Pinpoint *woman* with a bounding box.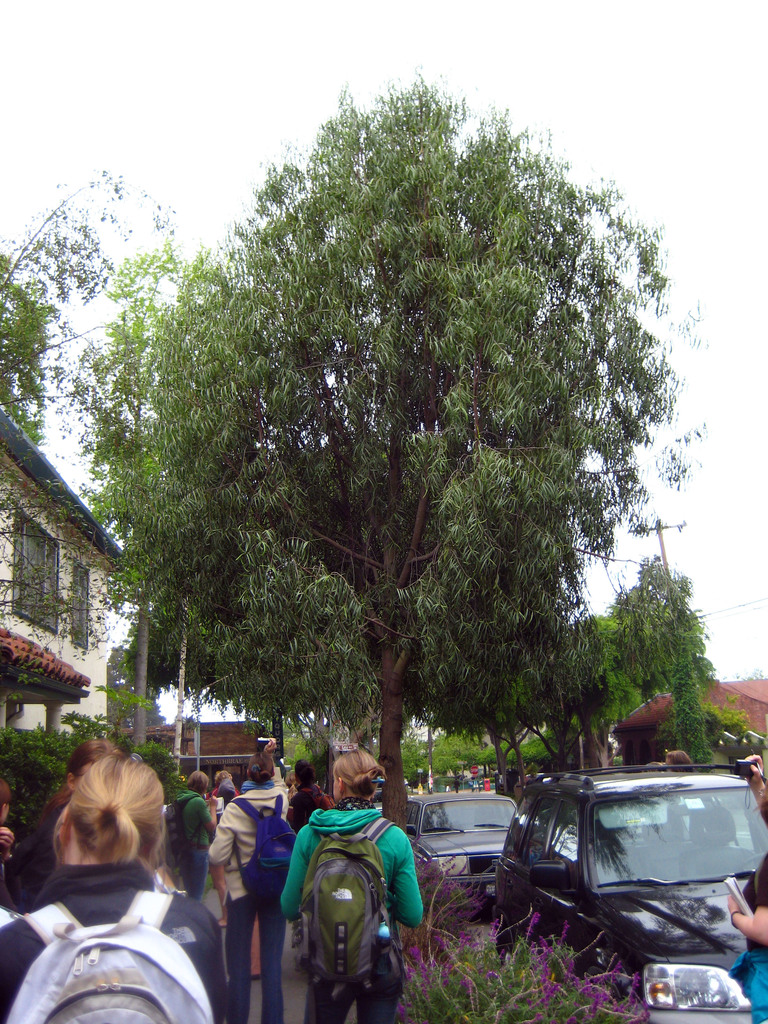
detection(666, 751, 697, 771).
